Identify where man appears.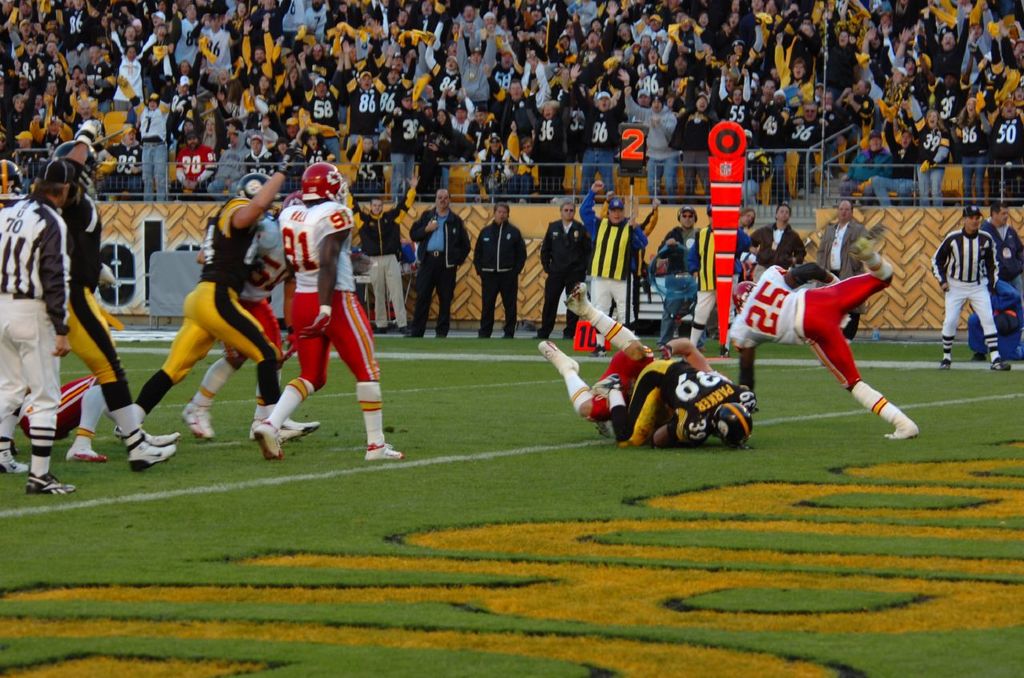
Appears at l=722, t=240, r=918, b=442.
